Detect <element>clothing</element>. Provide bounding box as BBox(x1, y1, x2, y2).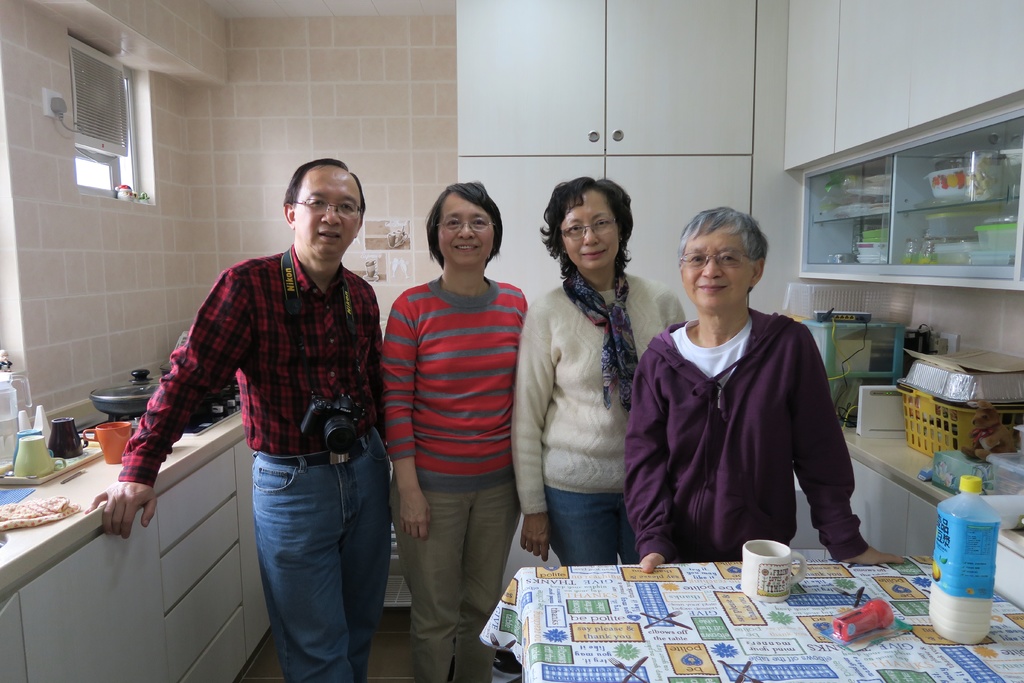
BBox(378, 276, 529, 682).
